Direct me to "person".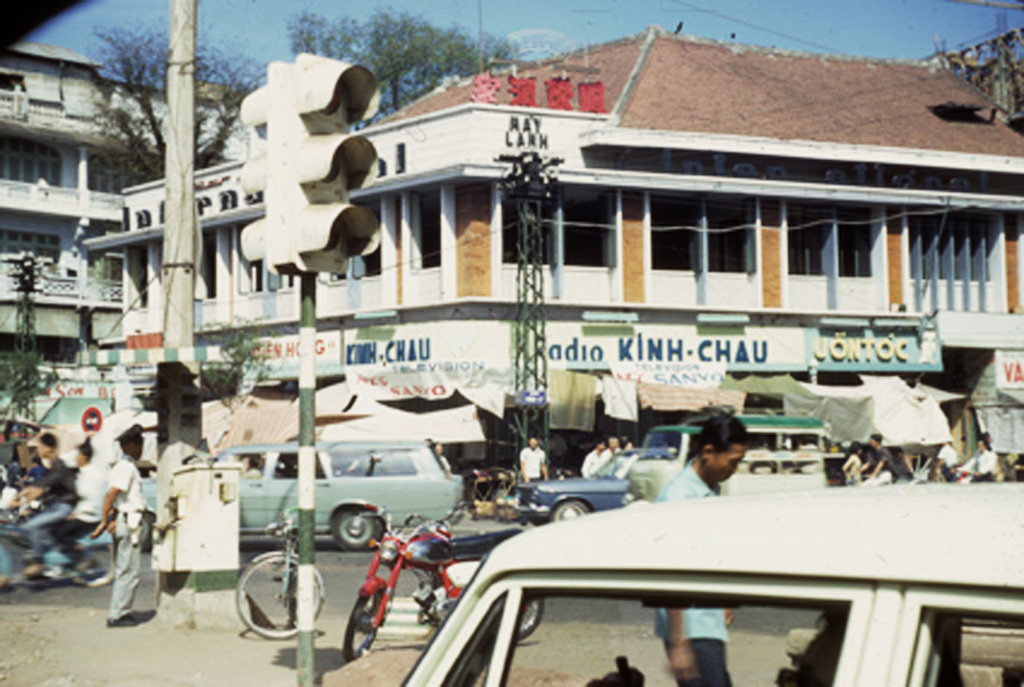
Direction: [left=857, top=431, right=901, bottom=487].
